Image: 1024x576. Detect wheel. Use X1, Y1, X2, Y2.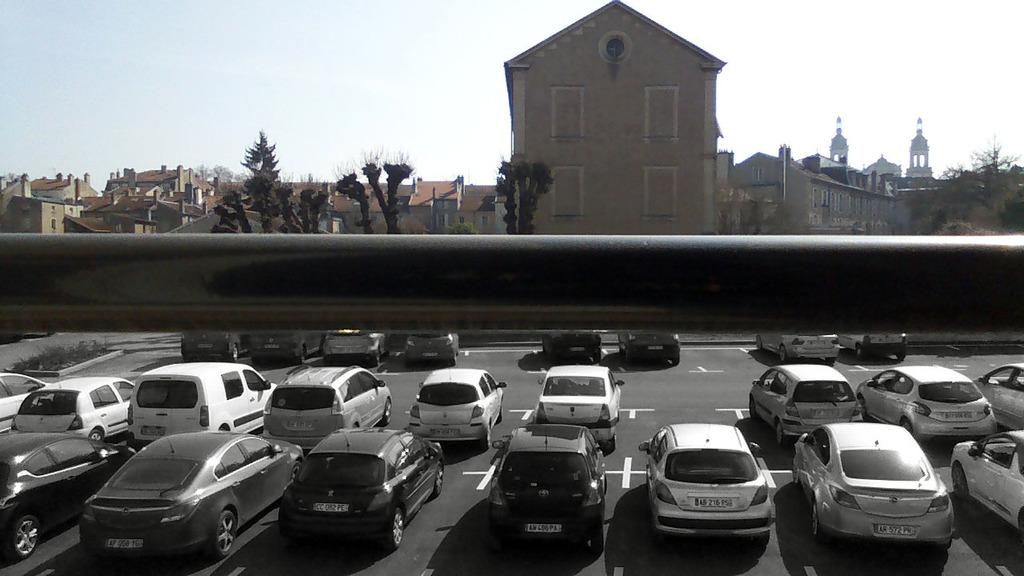
379, 398, 393, 425.
